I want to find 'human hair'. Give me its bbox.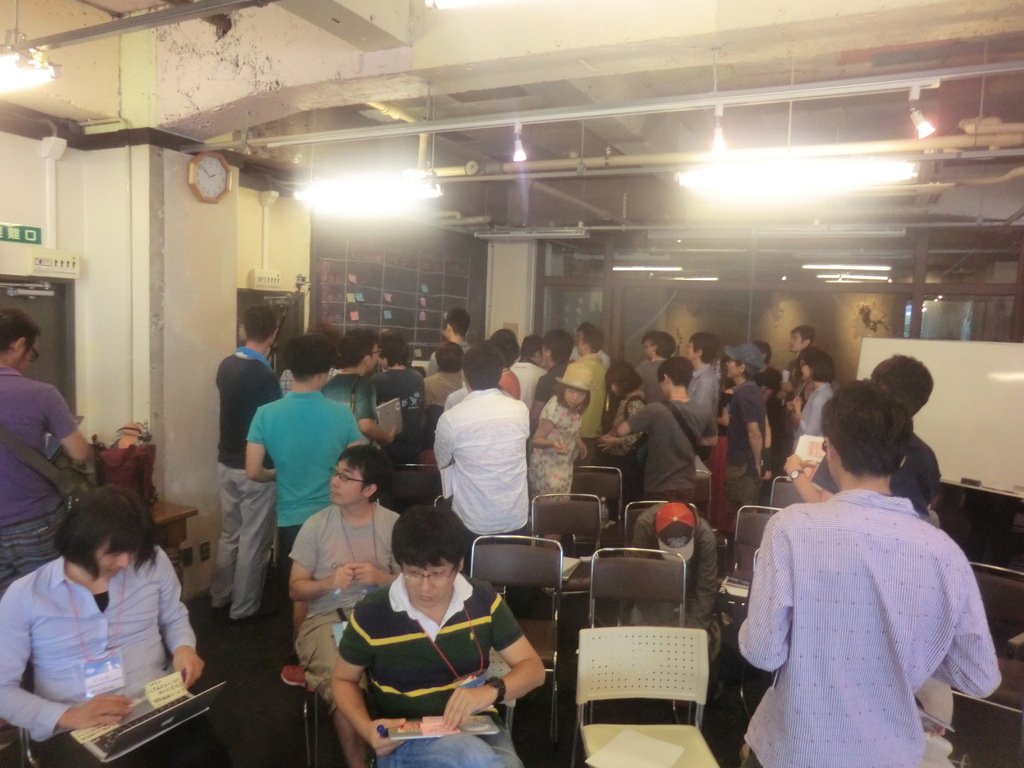
(818,380,924,481).
